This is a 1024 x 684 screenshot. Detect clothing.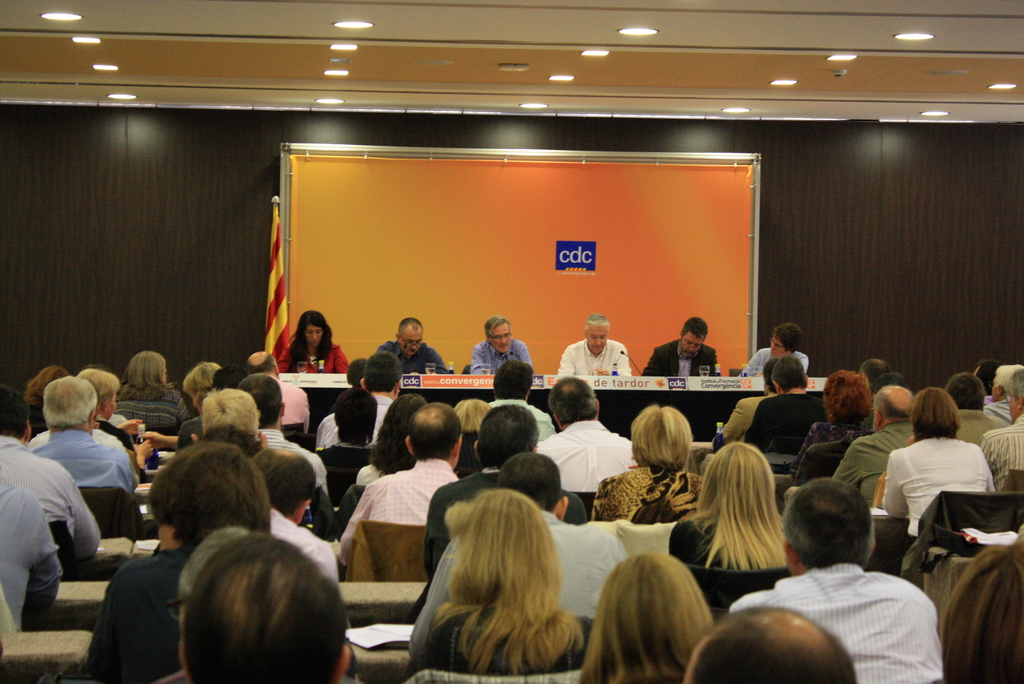
(left=726, top=555, right=939, bottom=683).
